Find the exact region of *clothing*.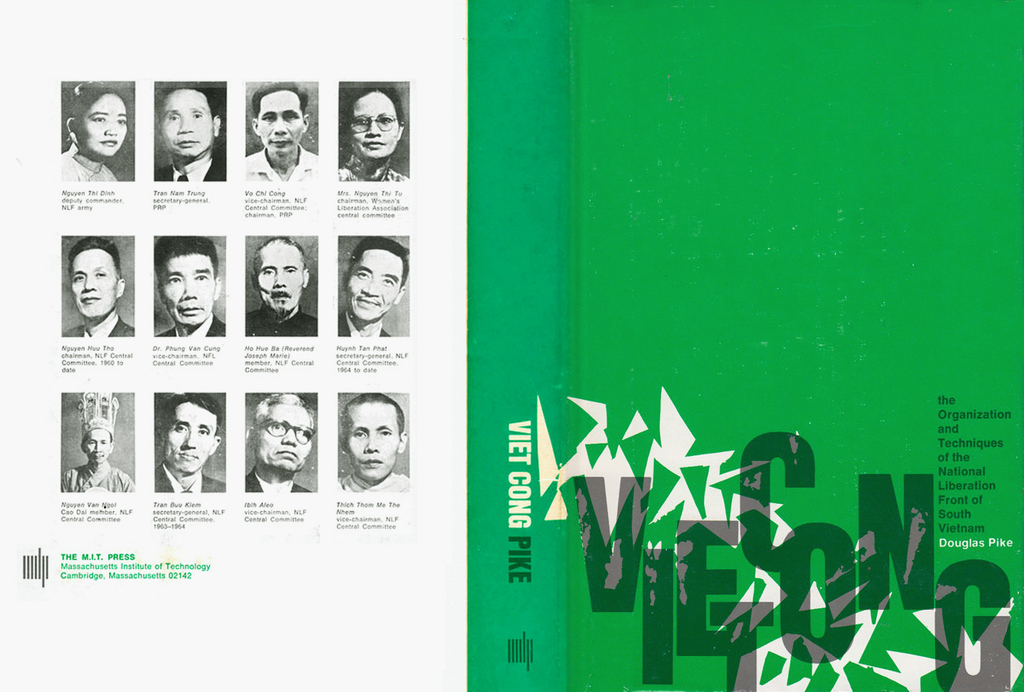
Exact region: x1=335 y1=470 x2=409 y2=489.
